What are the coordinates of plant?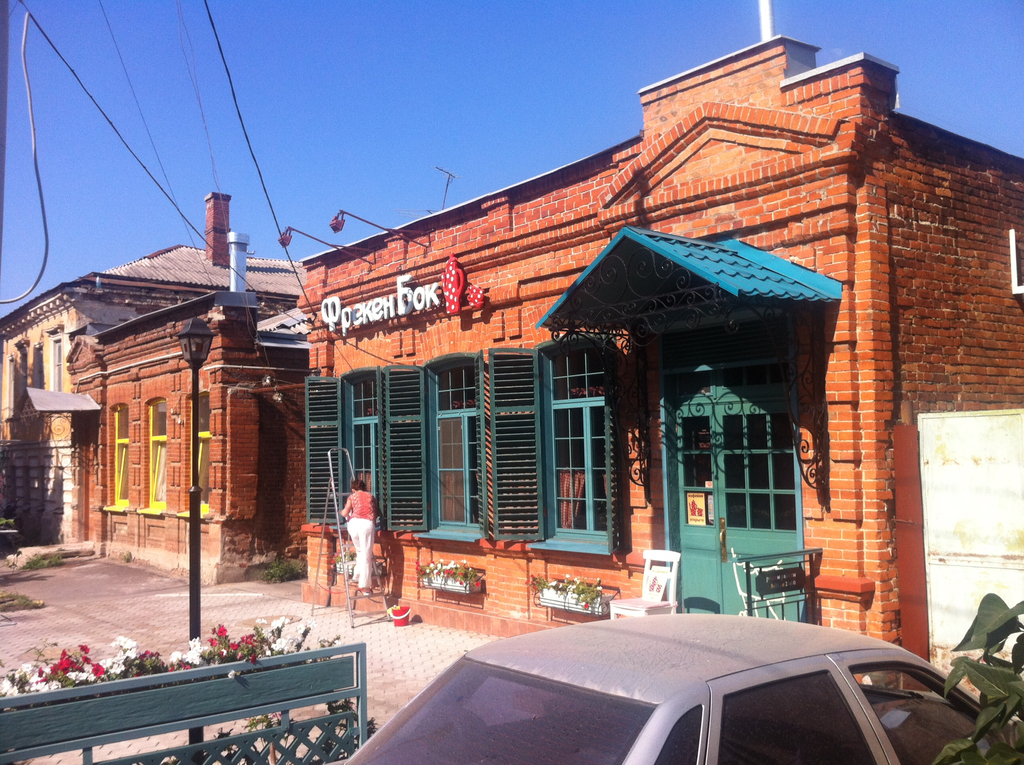
BBox(932, 590, 1023, 764).
